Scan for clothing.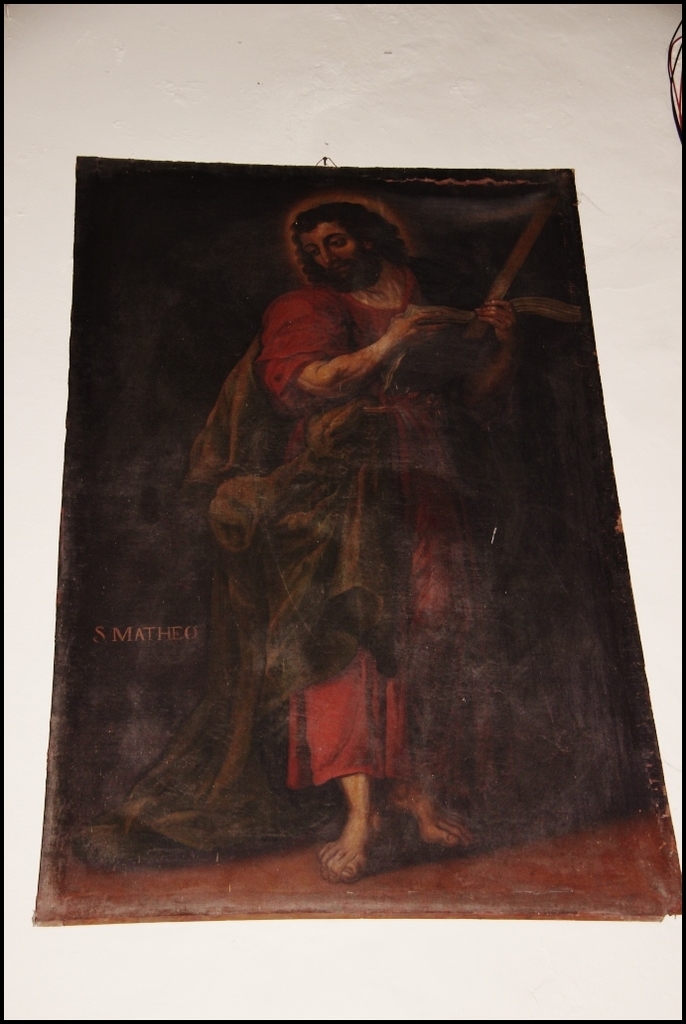
Scan result: rect(181, 237, 584, 836).
